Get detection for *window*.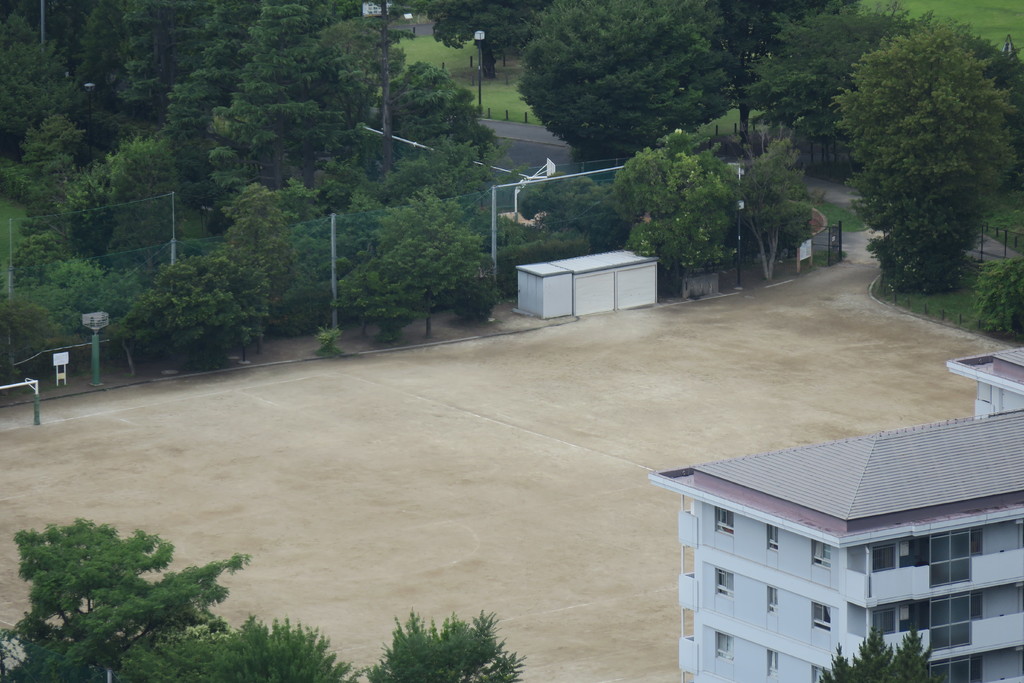
Detection: 874,603,900,633.
